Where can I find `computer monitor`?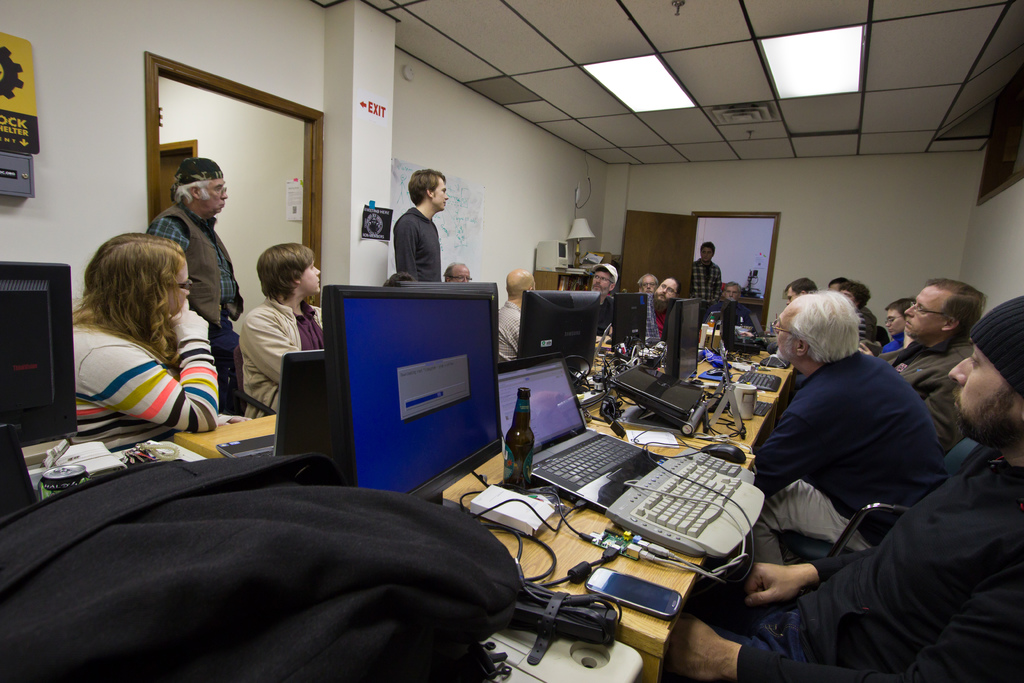
You can find it at (left=0, top=261, right=82, bottom=526).
